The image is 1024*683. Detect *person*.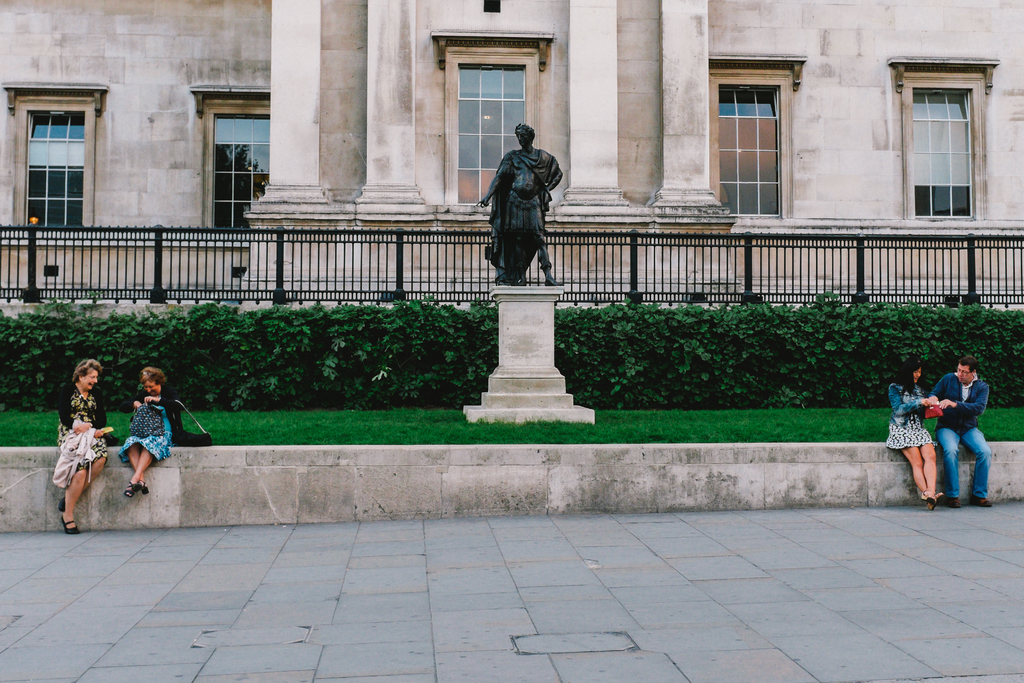
Detection: rect(884, 358, 944, 509).
